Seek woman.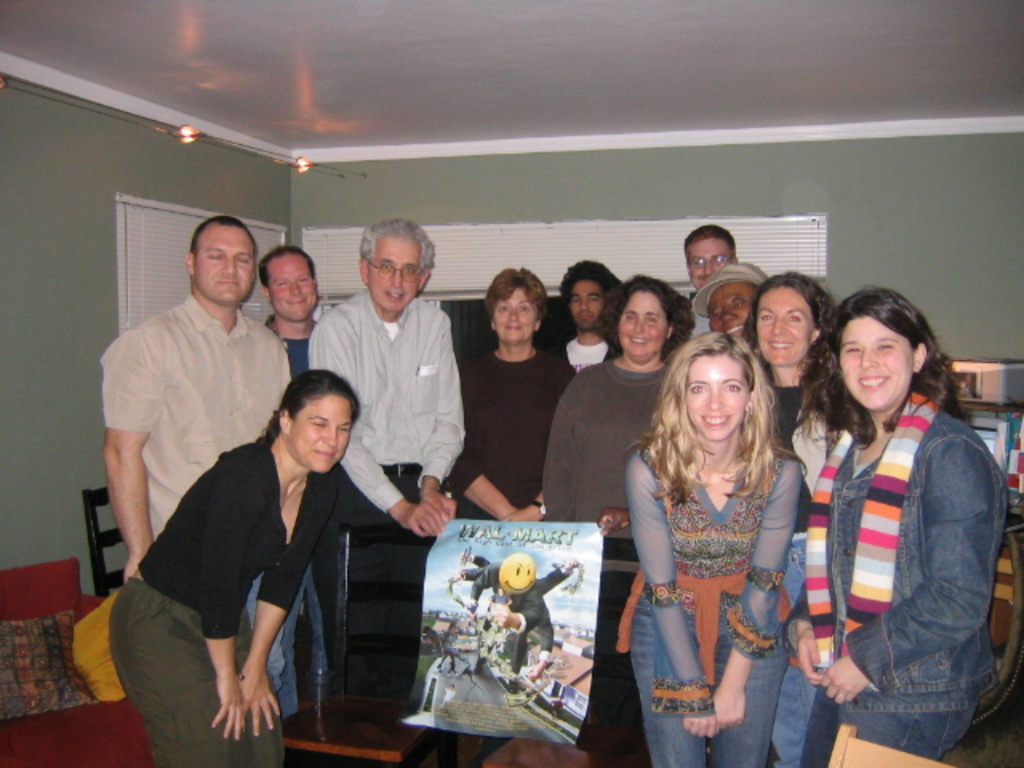
box=[432, 256, 573, 520].
